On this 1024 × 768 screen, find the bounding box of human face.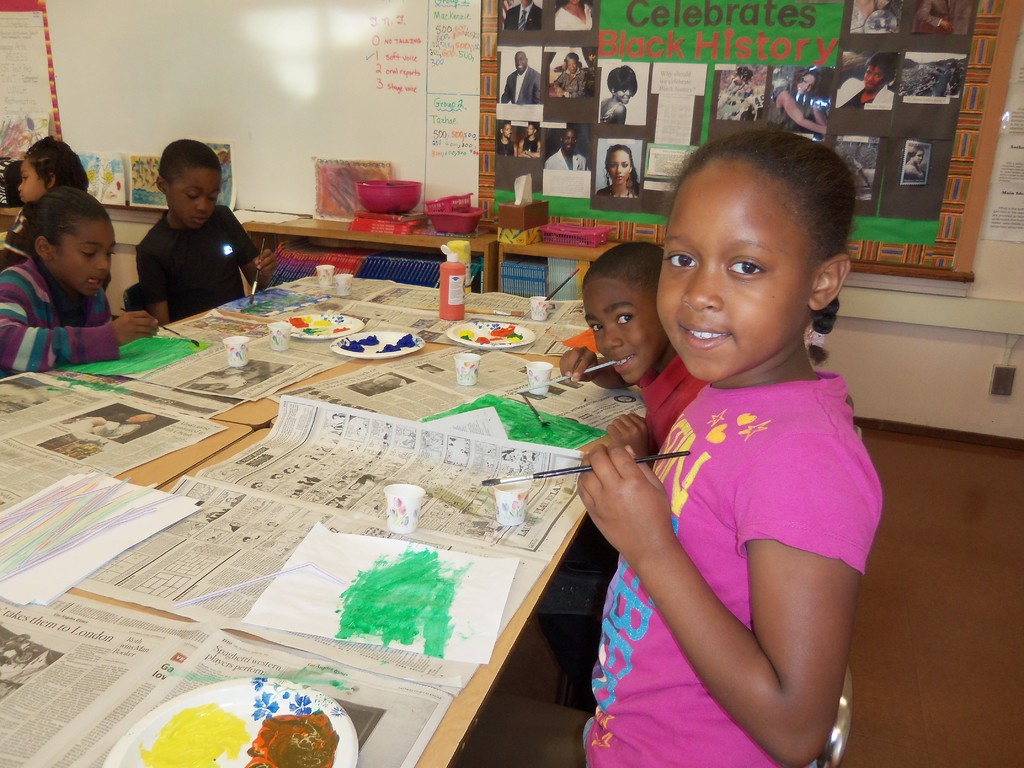
Bounding box: [x1=66, y1=218, x2=115, y2=298].
